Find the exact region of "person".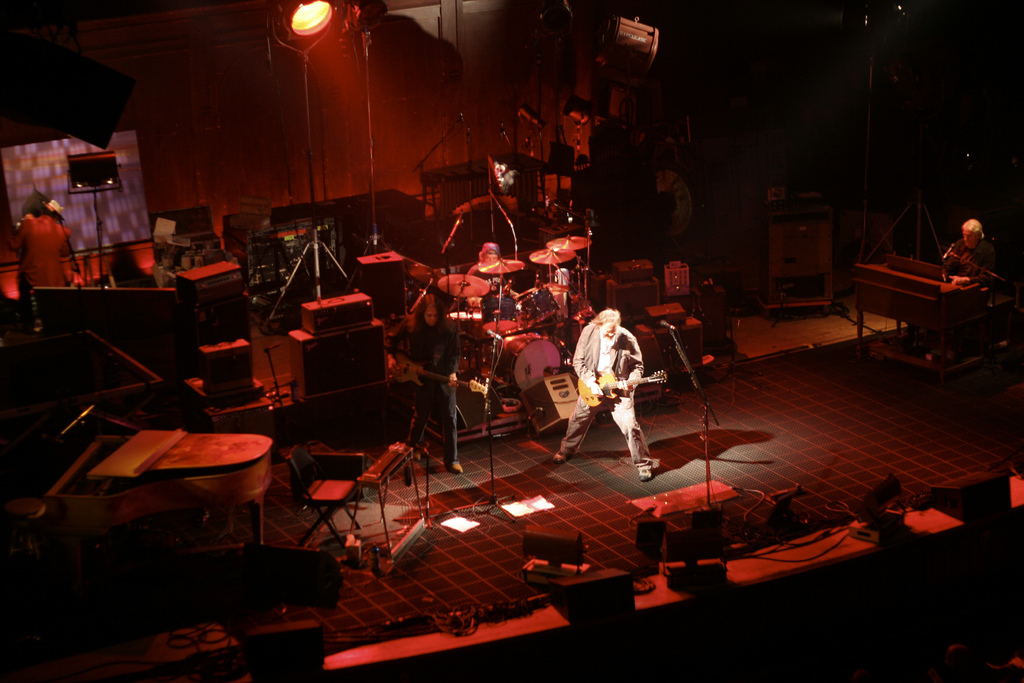
Exact region: [left=14, top=191, right=78, bottom=290].
